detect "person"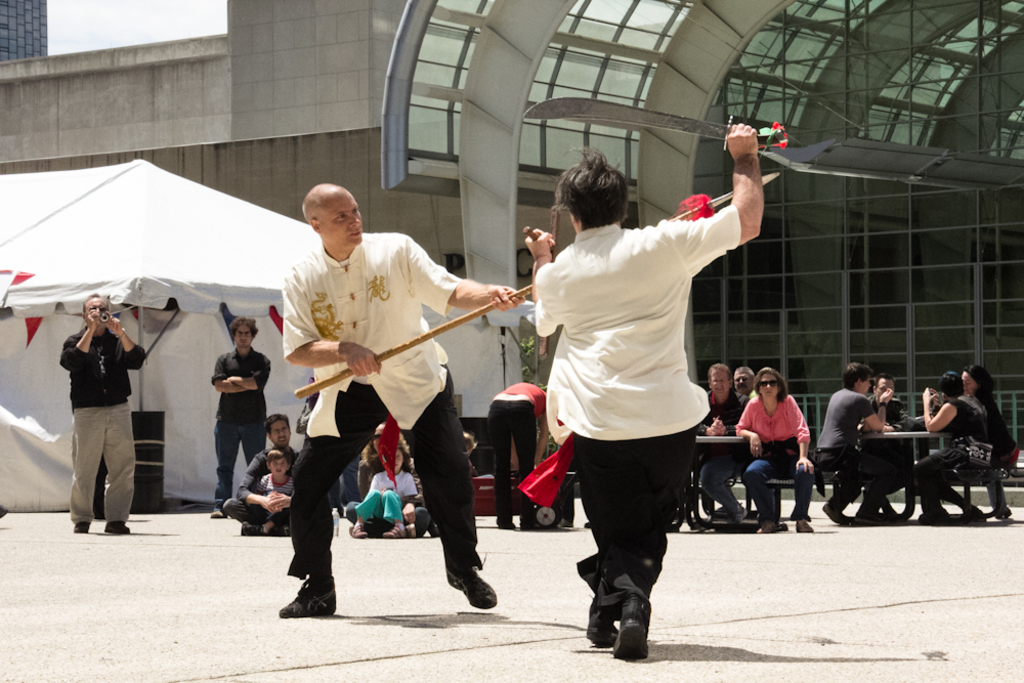
crop(823, 358, 883, 526)
